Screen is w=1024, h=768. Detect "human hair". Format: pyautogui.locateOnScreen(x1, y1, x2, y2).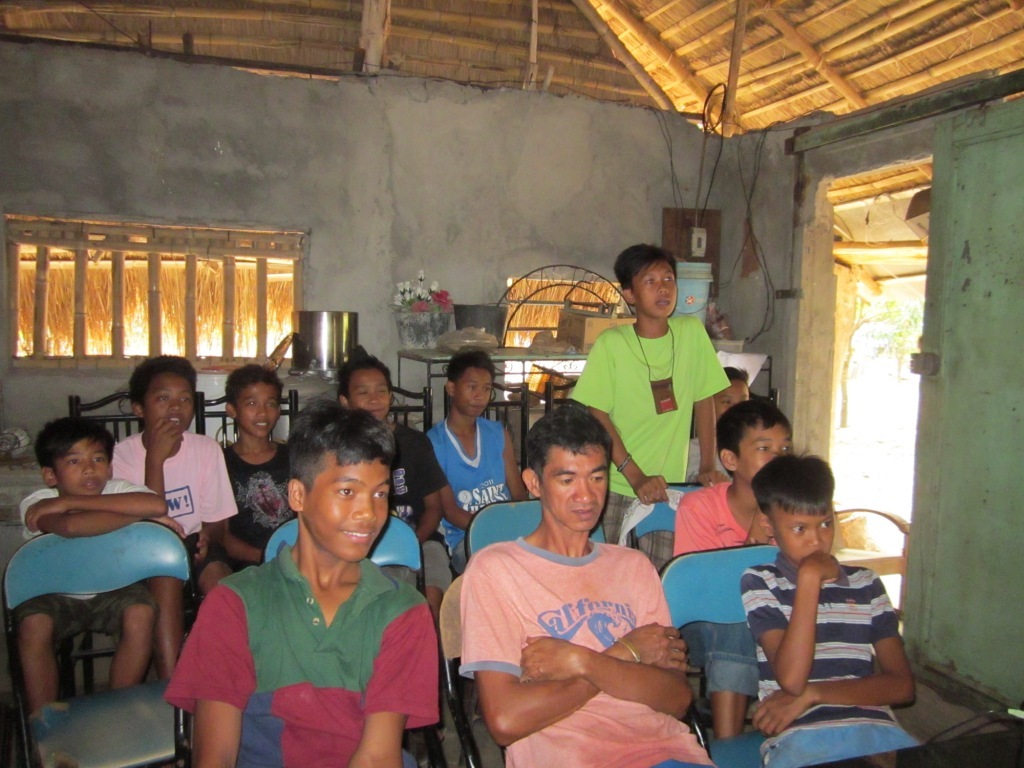
pyautogui.locateOnScreen(446, 346, 501, 381).
